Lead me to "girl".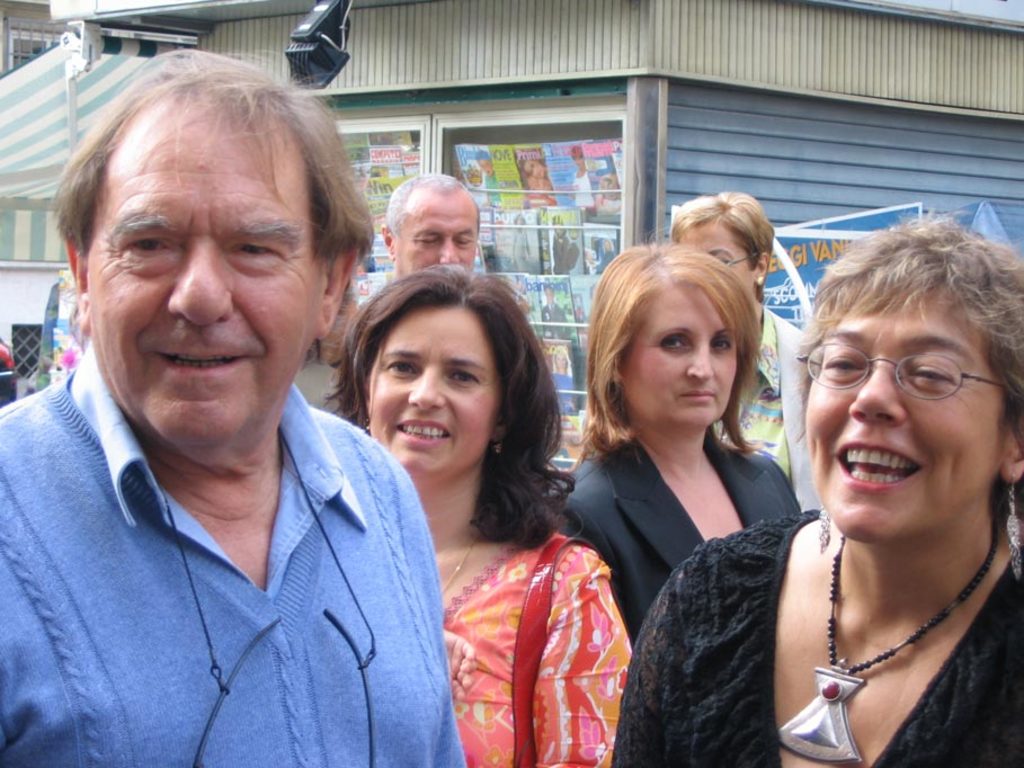
Lead to (x1=546, y1=245, x2=801, y2=650).
